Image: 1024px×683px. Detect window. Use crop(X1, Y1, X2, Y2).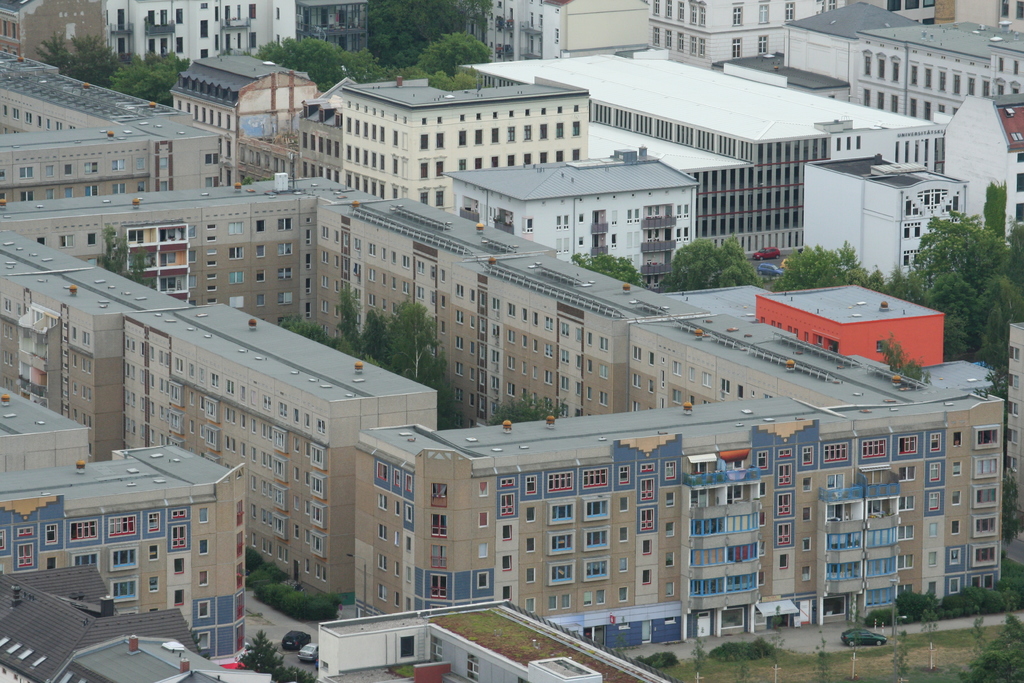
crop(988, 577, 992, 584).
